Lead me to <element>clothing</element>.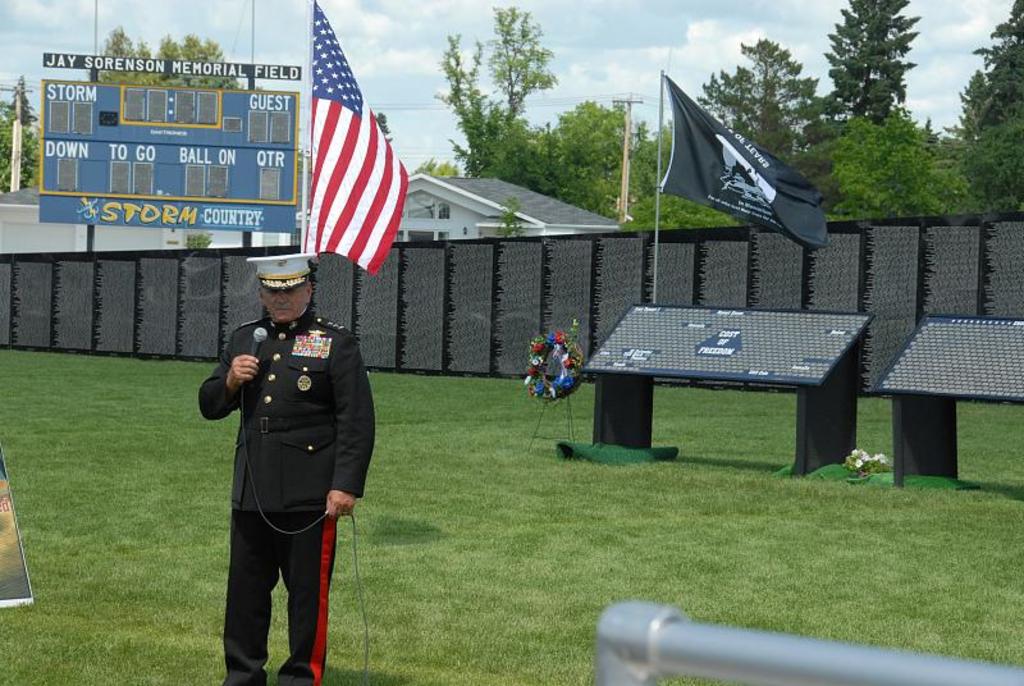
Lead to box(198, 266, 372, 654).
